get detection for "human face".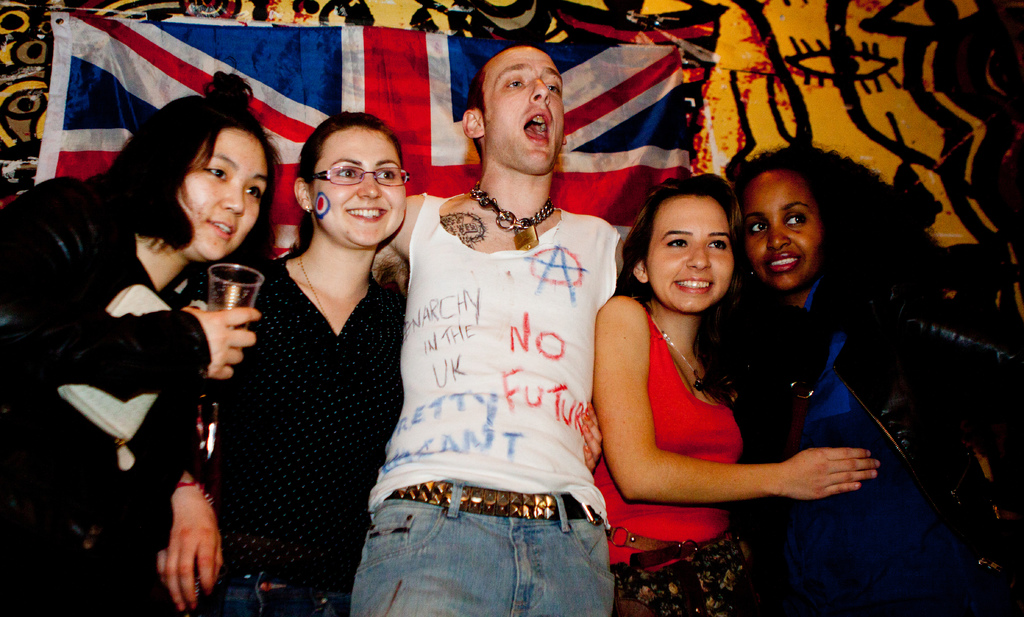
Detection: 168:128:268:266.
